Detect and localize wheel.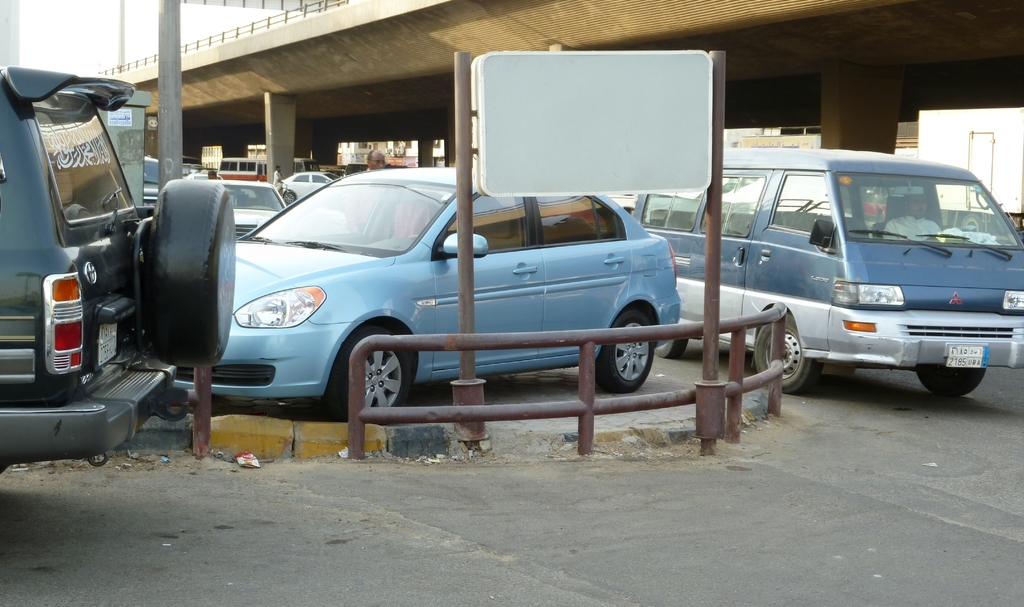
Localized at detection(916, 368, 984, 398).
